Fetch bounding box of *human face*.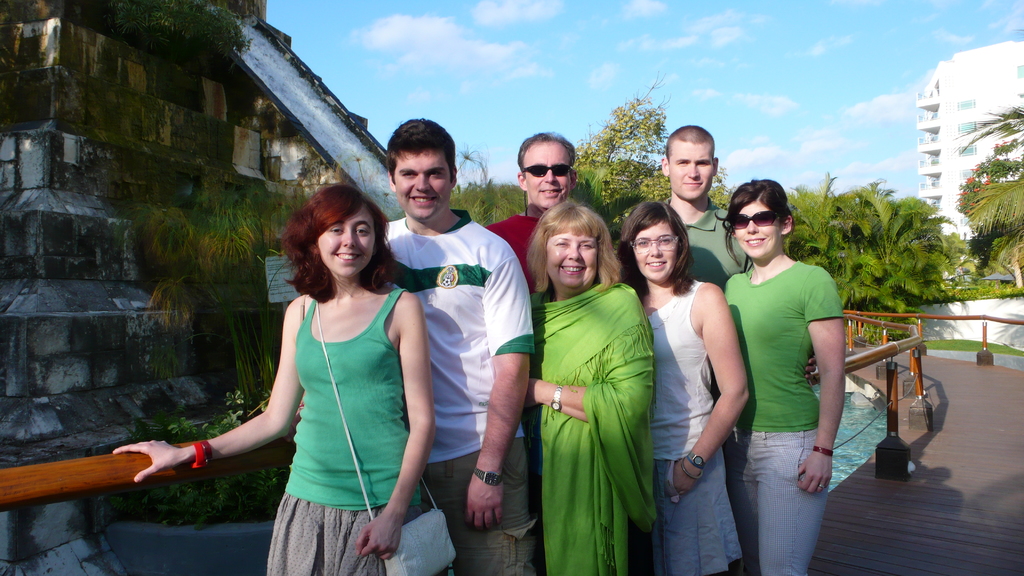
Bbox: bbox(394, 151, 452, 222).
